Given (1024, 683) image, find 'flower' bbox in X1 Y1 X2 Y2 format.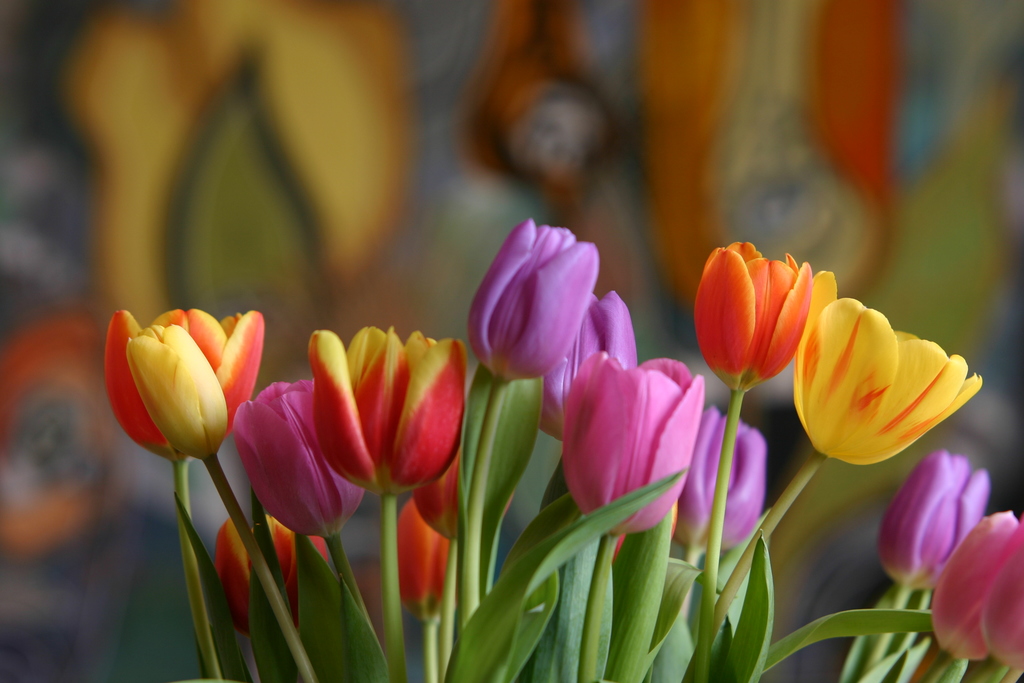
877 454 1000 588.
